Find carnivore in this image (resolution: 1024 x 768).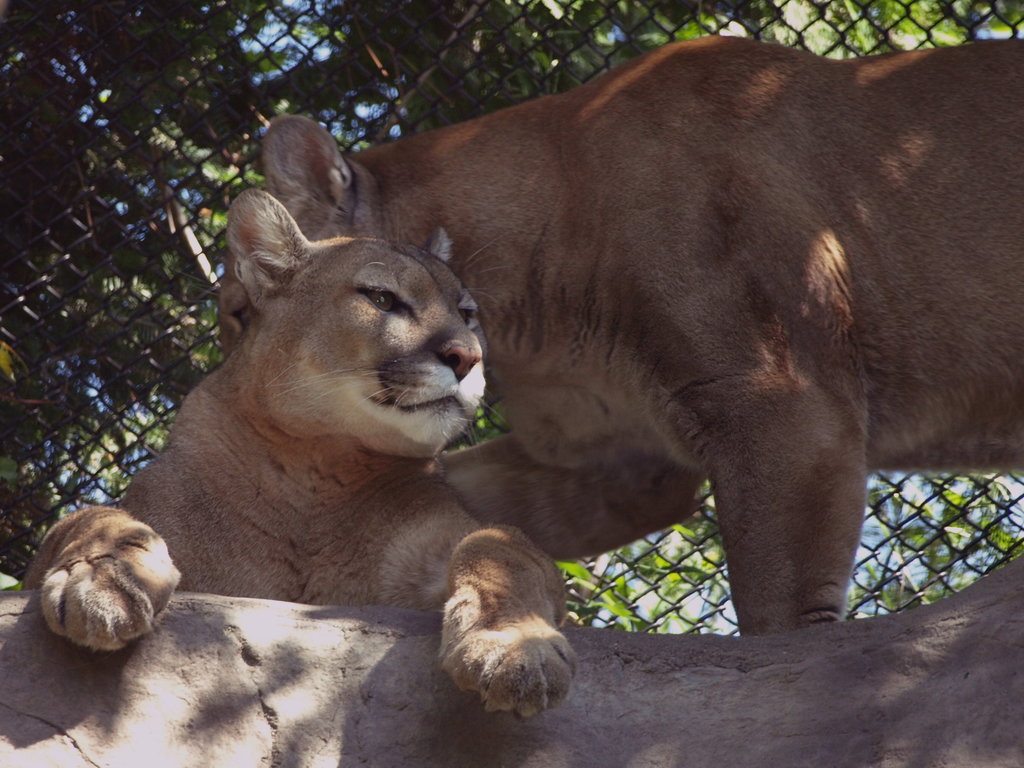
[left=19, top=176, right=599, bottom=732].
